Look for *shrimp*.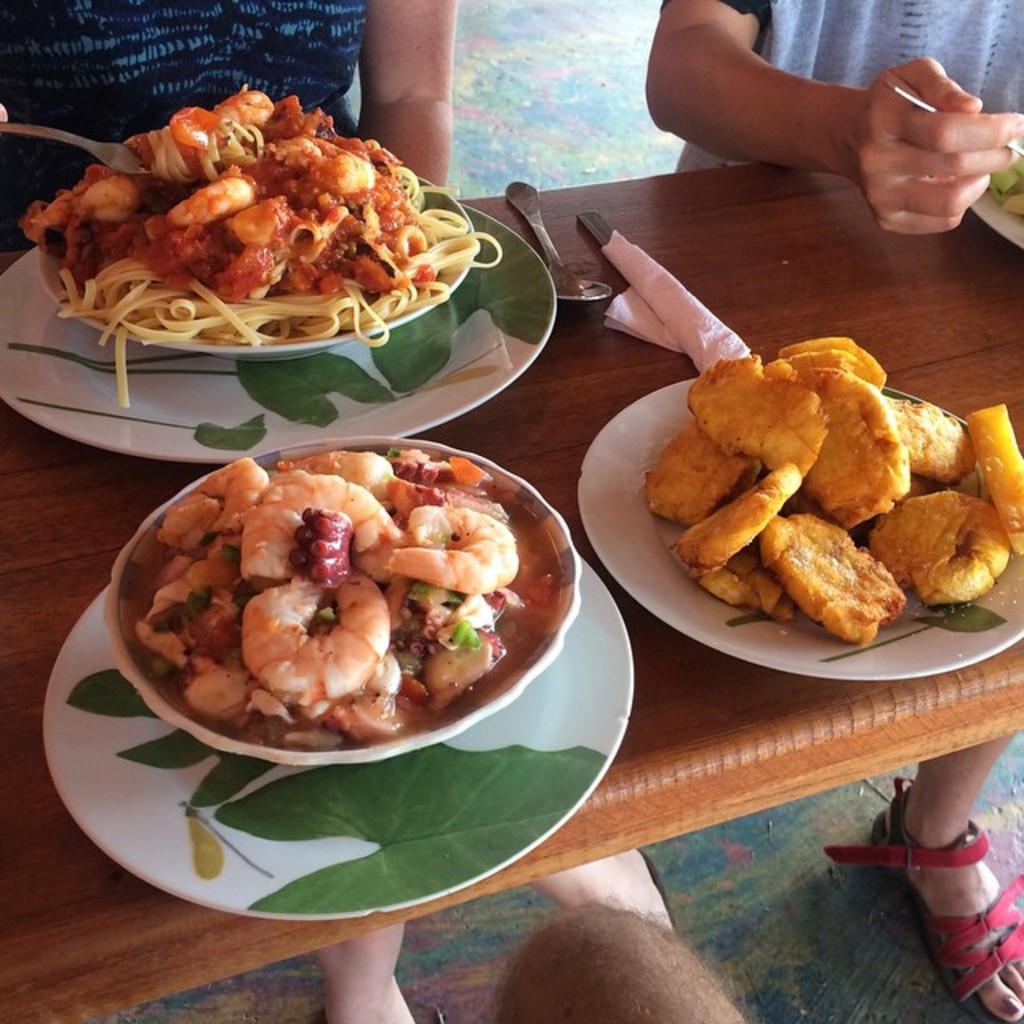
Found: [240,467,410,594].
